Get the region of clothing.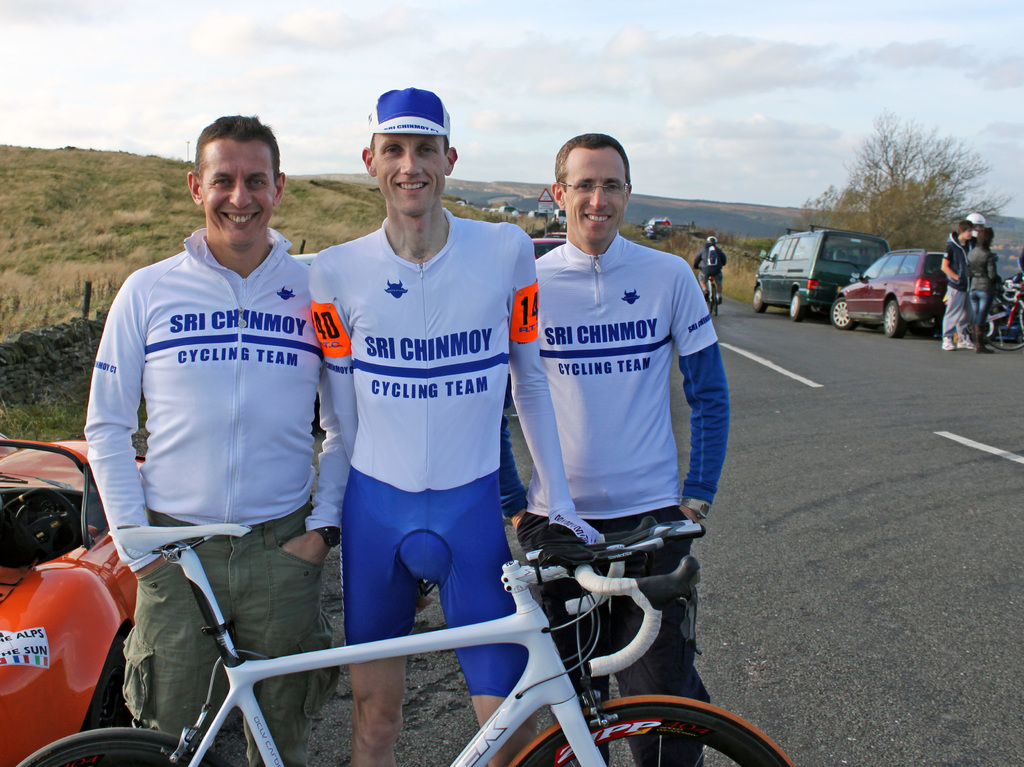
[x1=531, y1=227, x2=728, y2=766].
